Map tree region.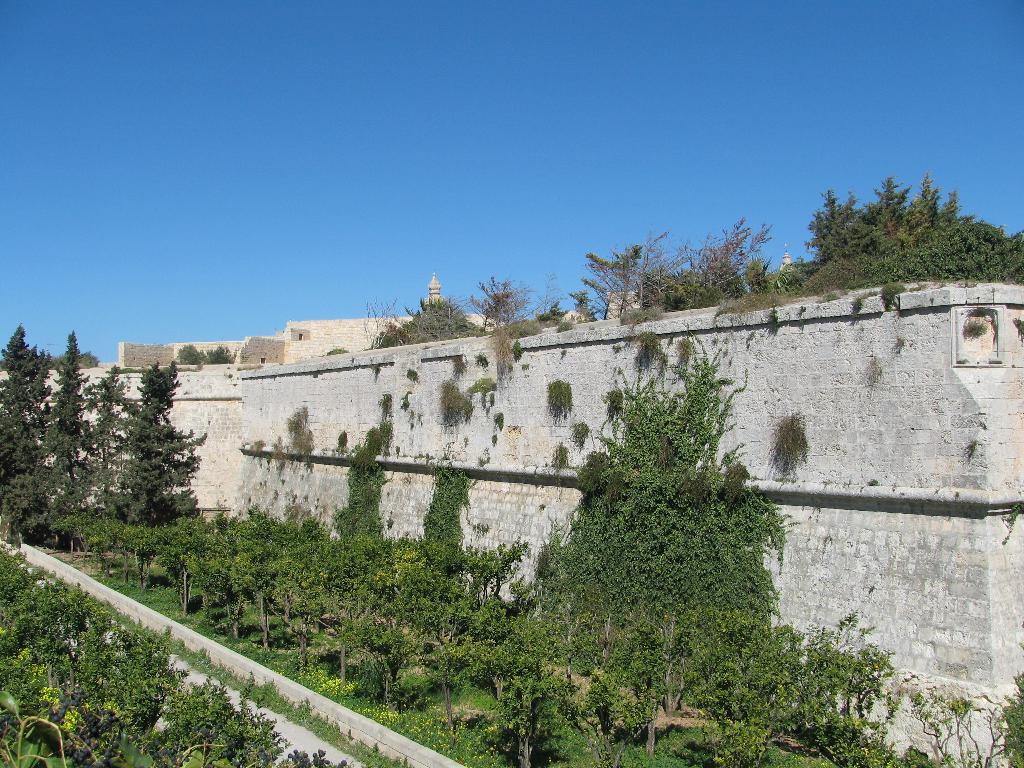
Mapped to BBox(0, 319, 68, 548).
